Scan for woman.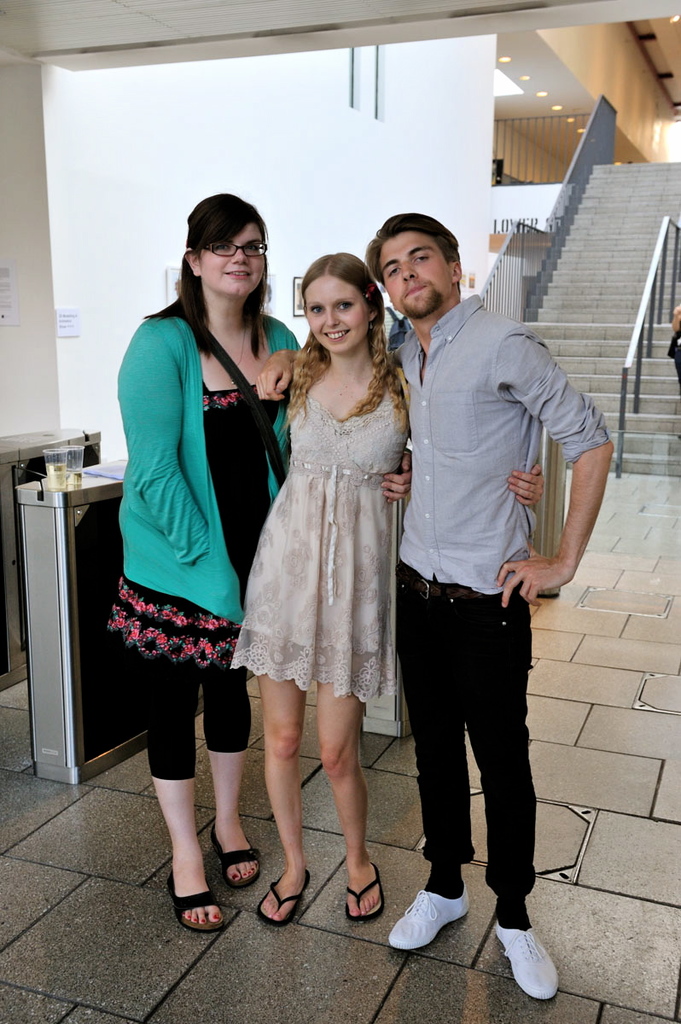
Scan result: bbox=[225, 247, 546, 930].
